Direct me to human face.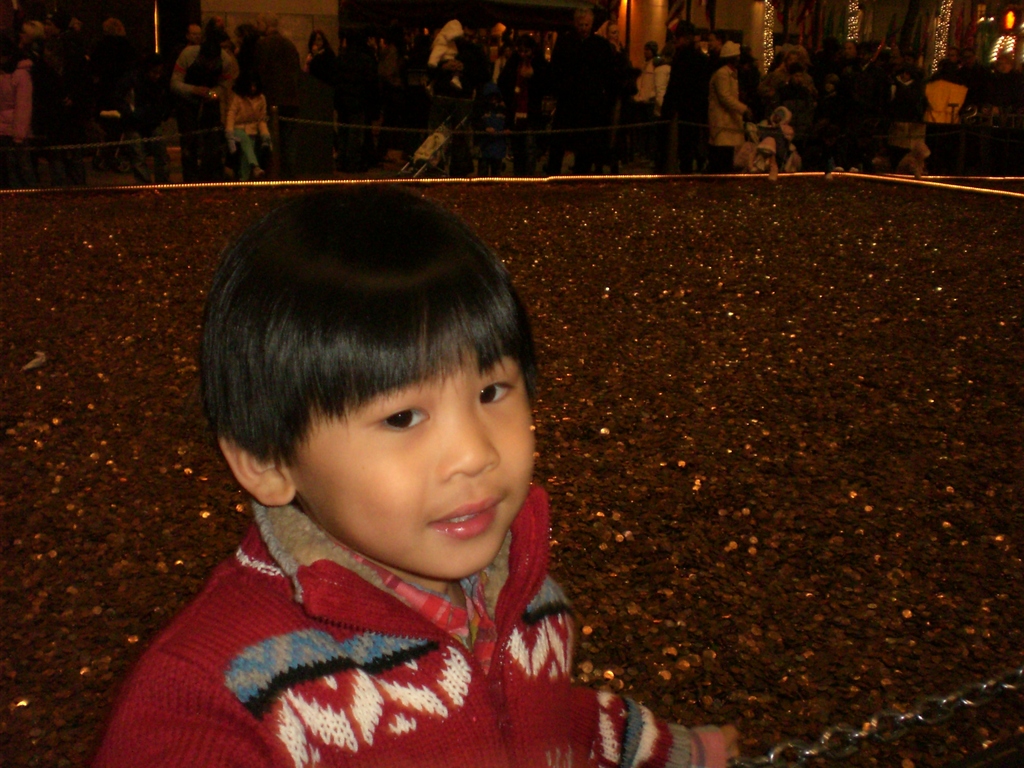
Direction: Rect(285, 324, 539, 572).
